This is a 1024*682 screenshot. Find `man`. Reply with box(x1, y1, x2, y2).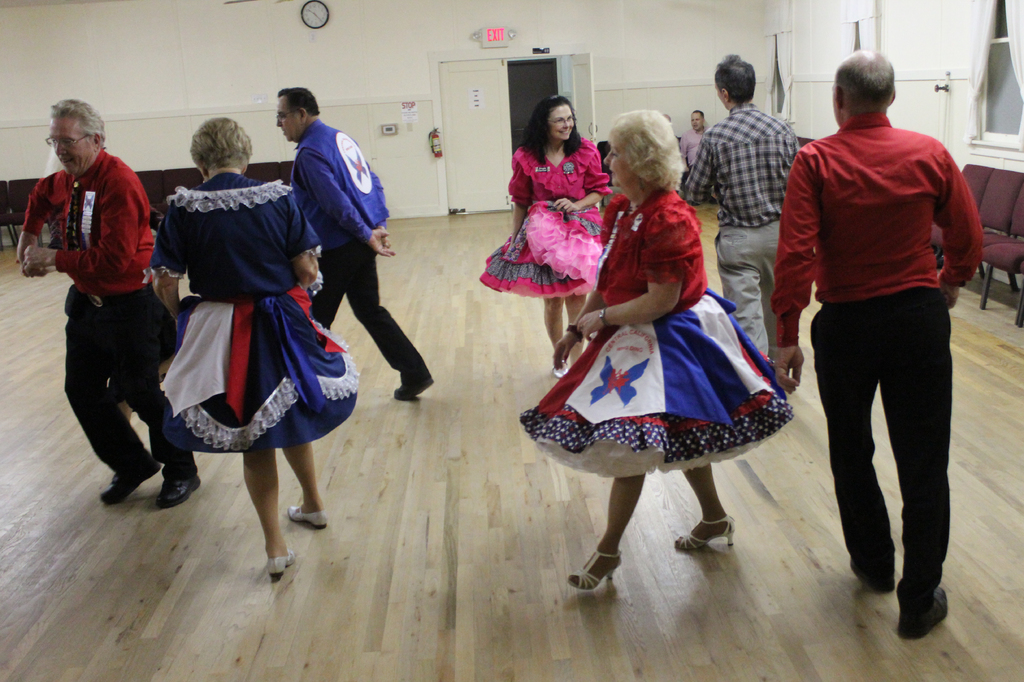
box(772, 53, 983, 619).
